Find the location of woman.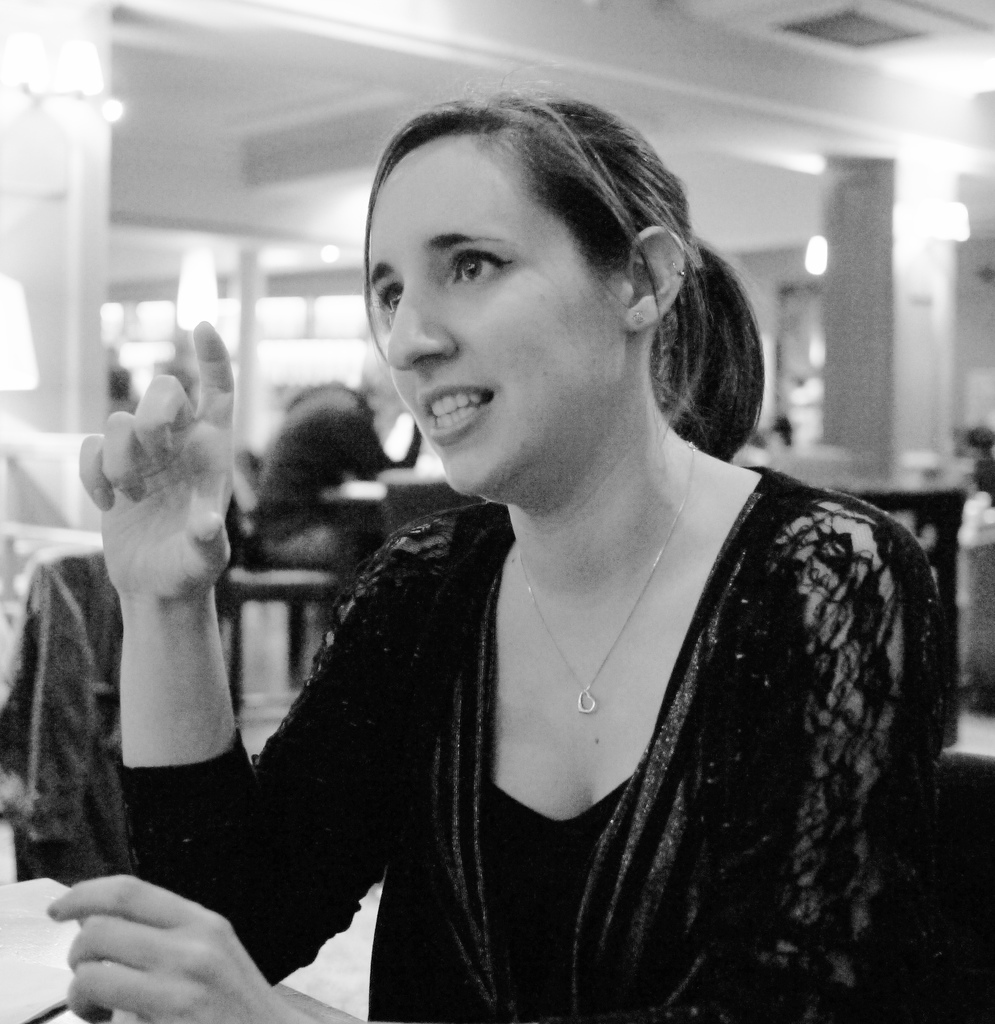
Location: [left=166, top=79, right=963, bottom=1007].
